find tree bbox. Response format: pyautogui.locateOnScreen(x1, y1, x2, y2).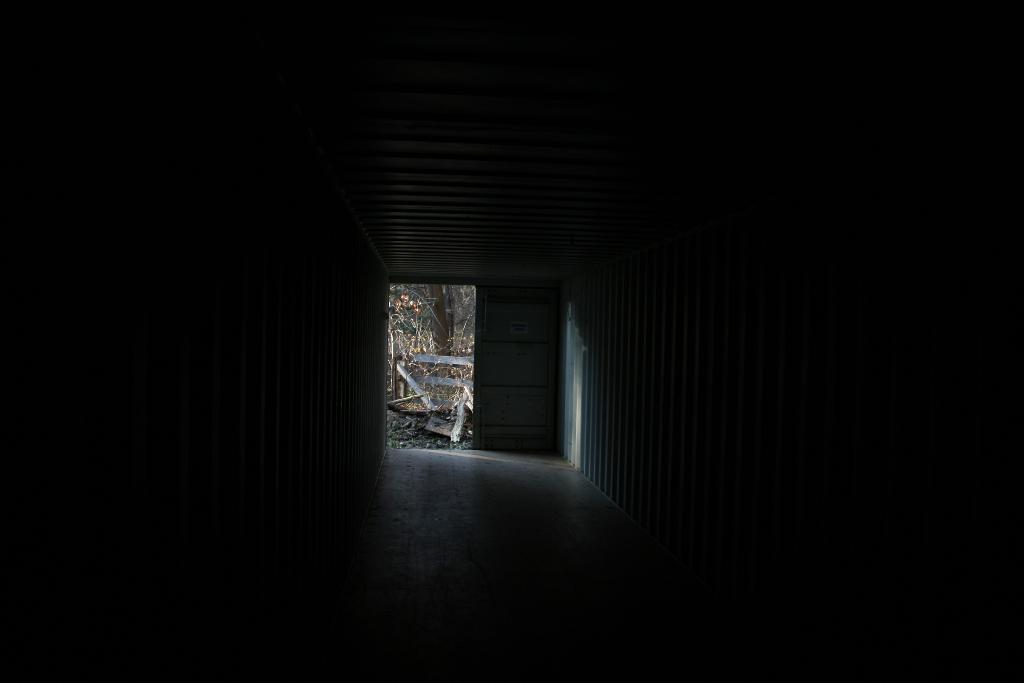
pyautogui.locateOnScreen(383, 274, 467, 363).
